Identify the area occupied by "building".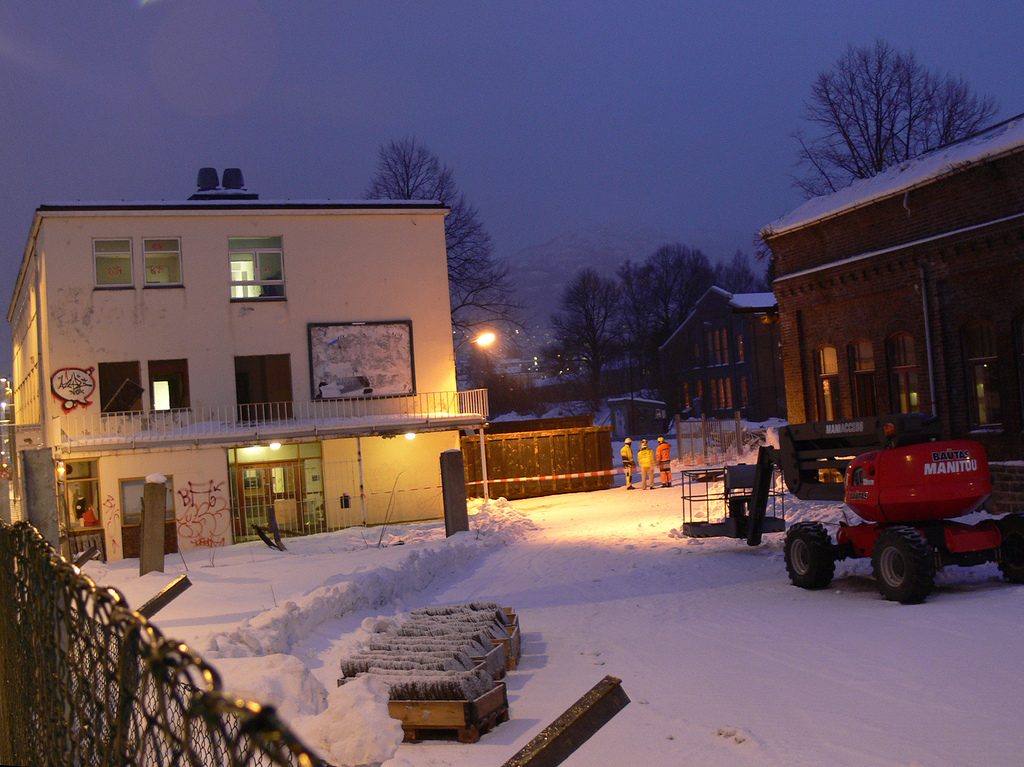
Area: pyautogui.locateOnScreen(758, 107, 1023, 477).
